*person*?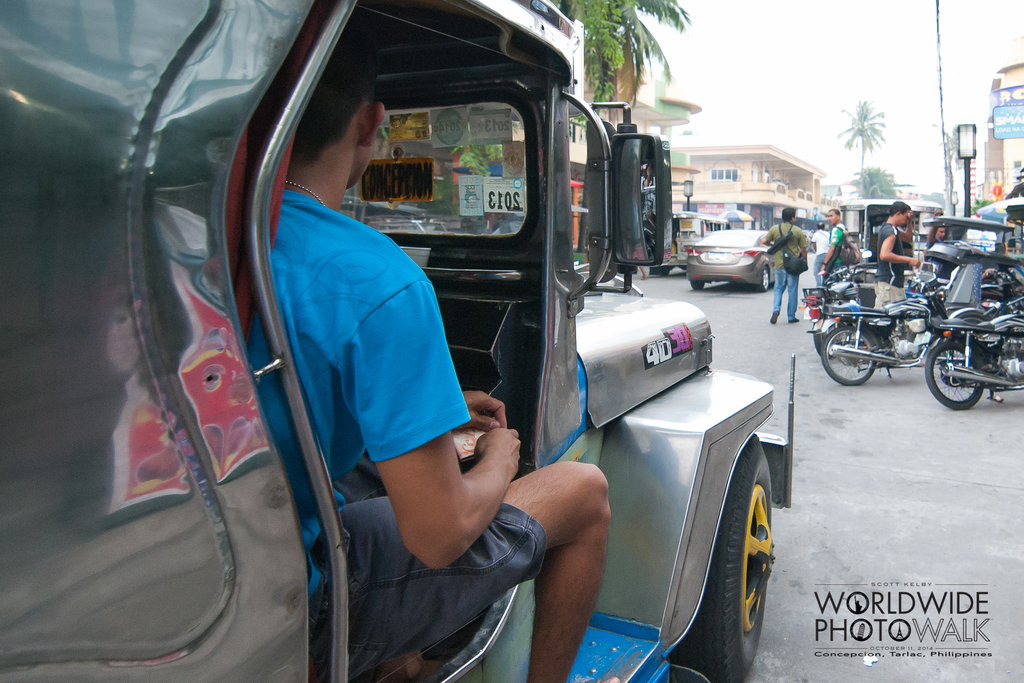
BBox(221, 51, 691, 672)
